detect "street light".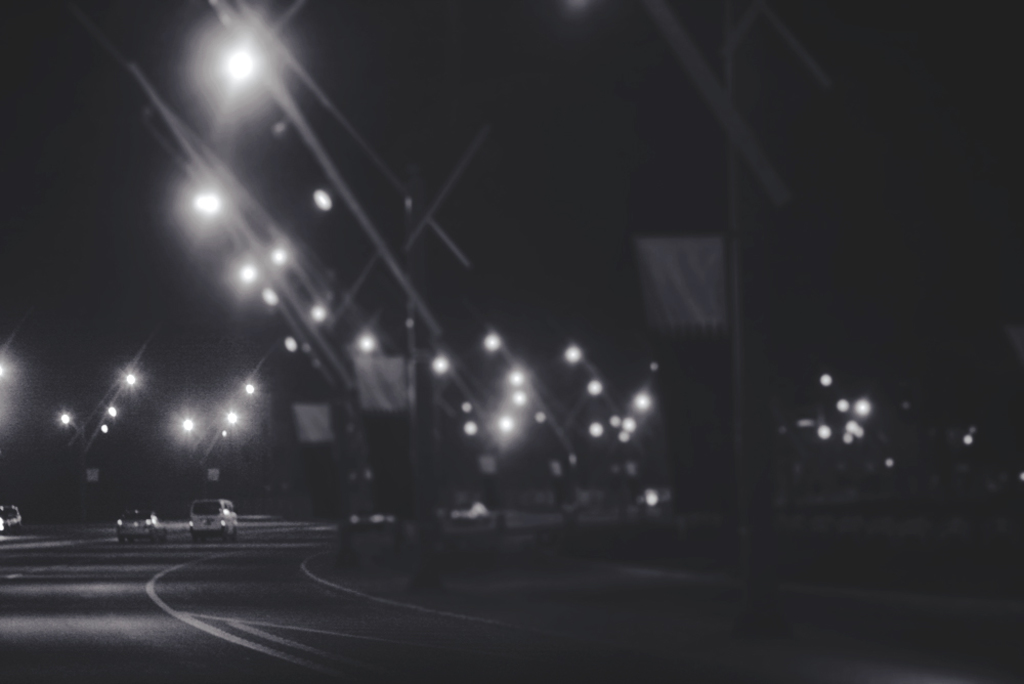
Detected at 224 45 429 589.
